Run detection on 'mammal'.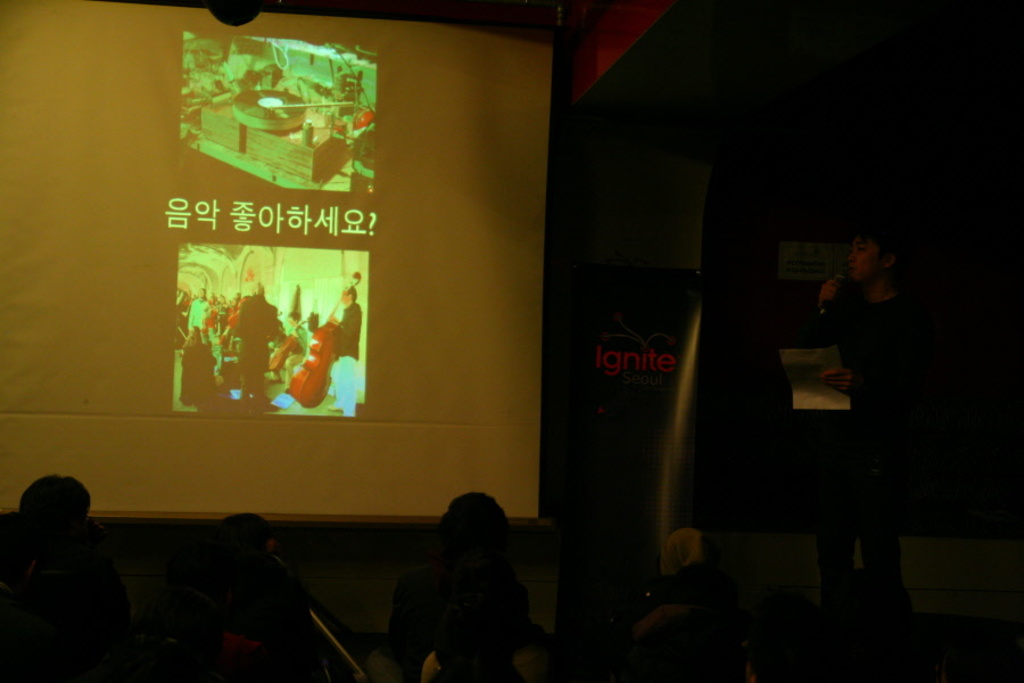
Result: bbox(630, 526, 737, 682).
